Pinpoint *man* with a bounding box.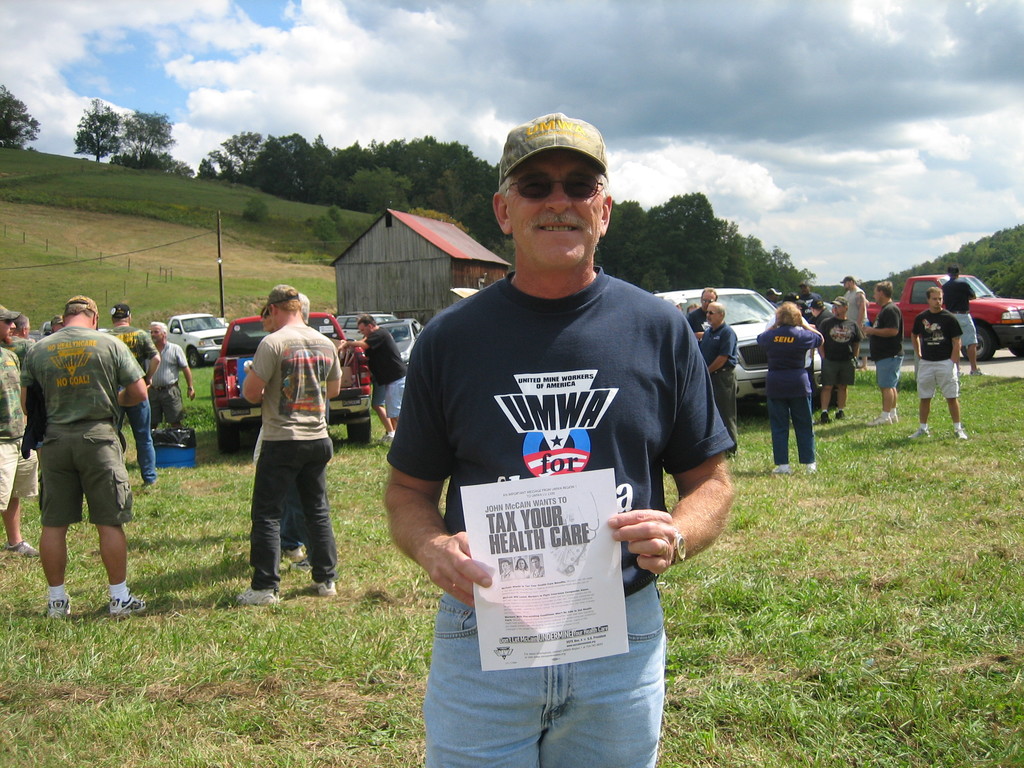
820/298/861/420.
